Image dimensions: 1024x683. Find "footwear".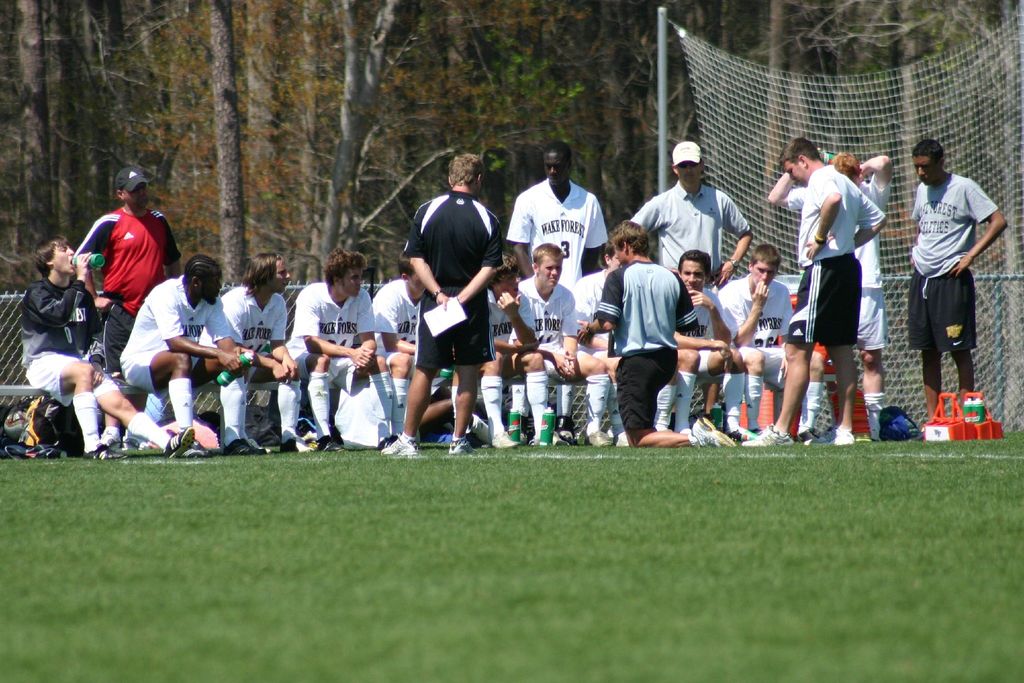
84/441/124/460.
